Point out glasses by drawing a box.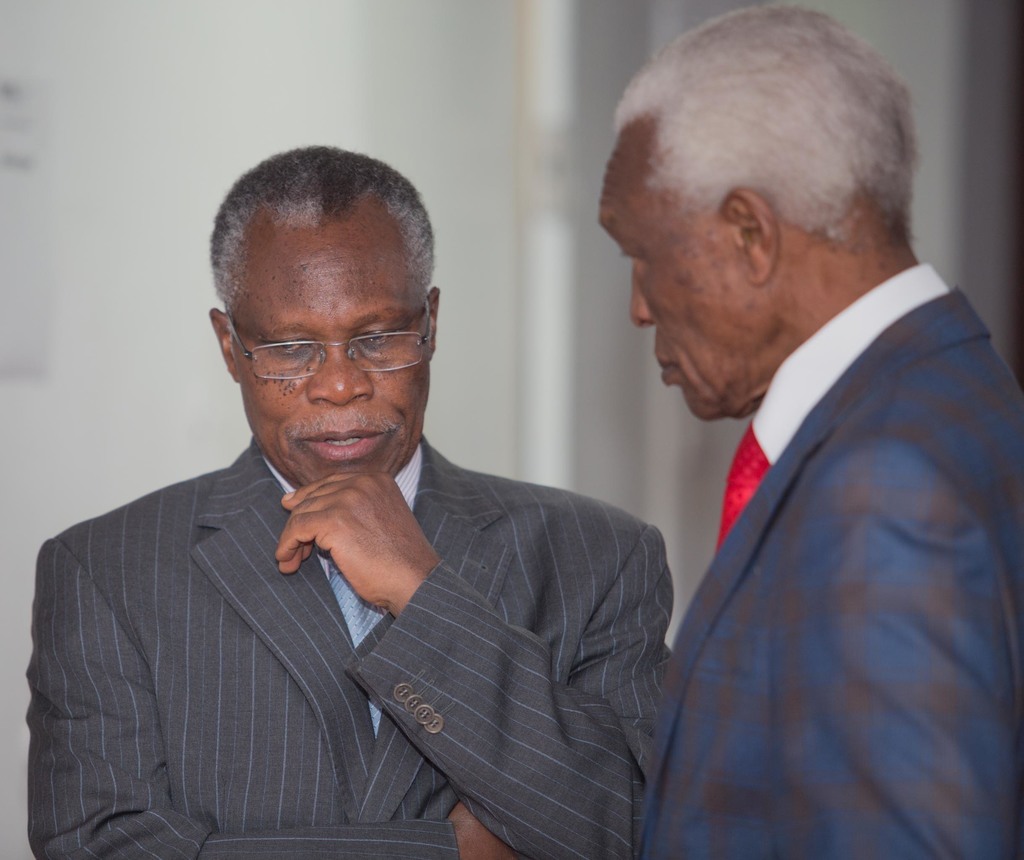
bbox=(225, 300, 429, 379).
